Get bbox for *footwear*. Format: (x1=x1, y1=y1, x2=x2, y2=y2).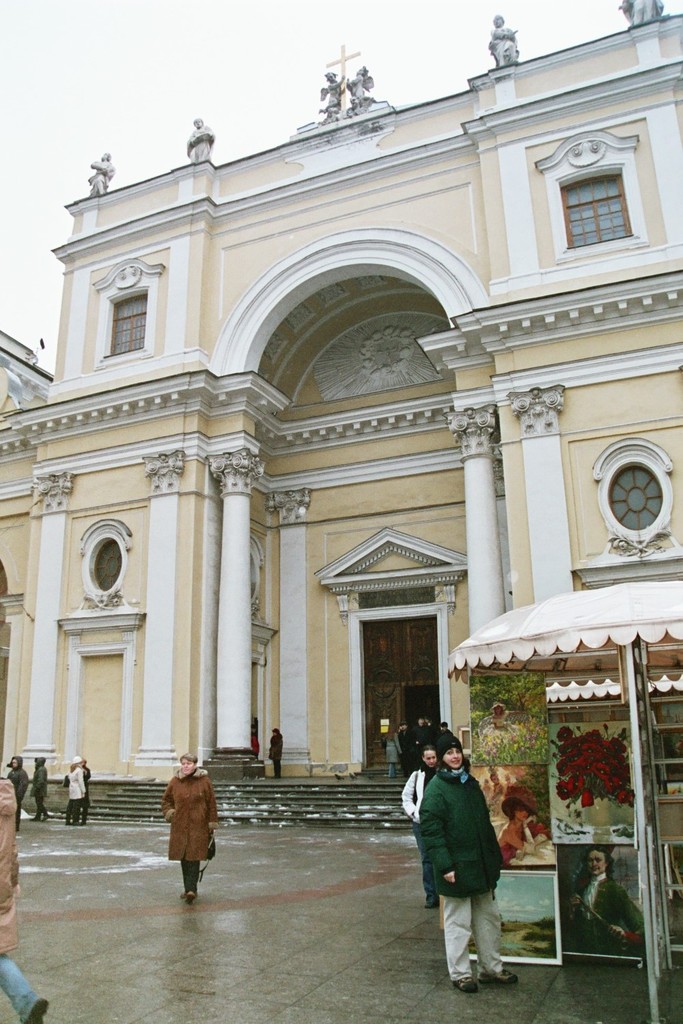
(x1=456, y1=978, x2=472, y2=995).
